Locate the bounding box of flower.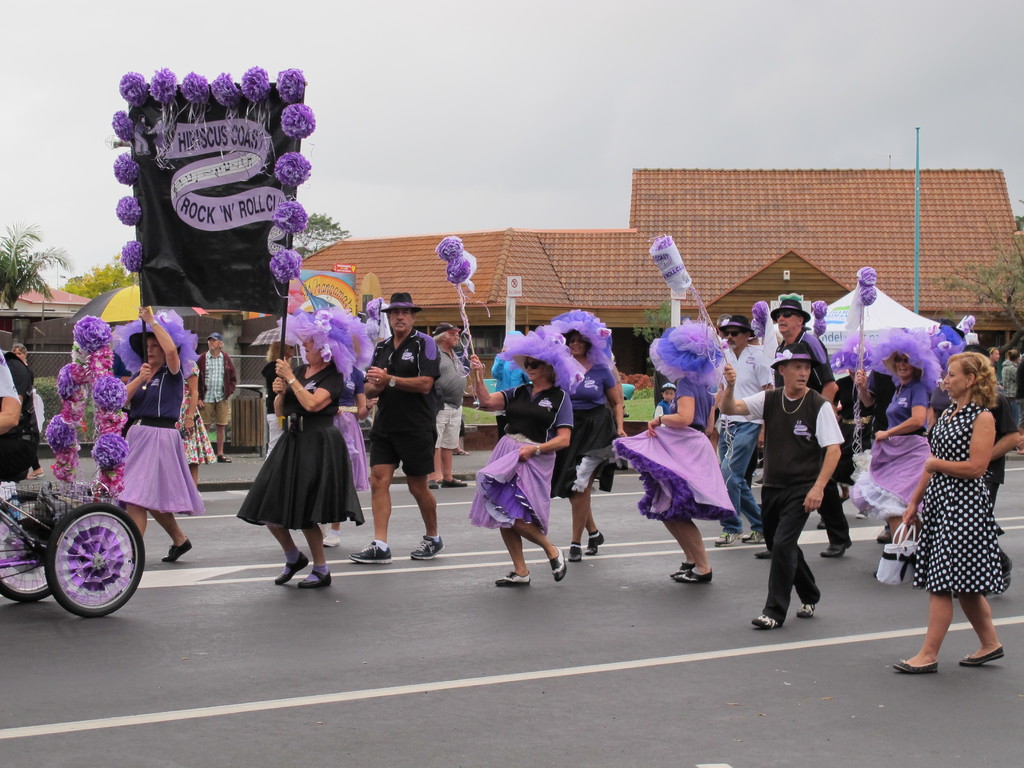
Bounding box: 652/326/738/410.
